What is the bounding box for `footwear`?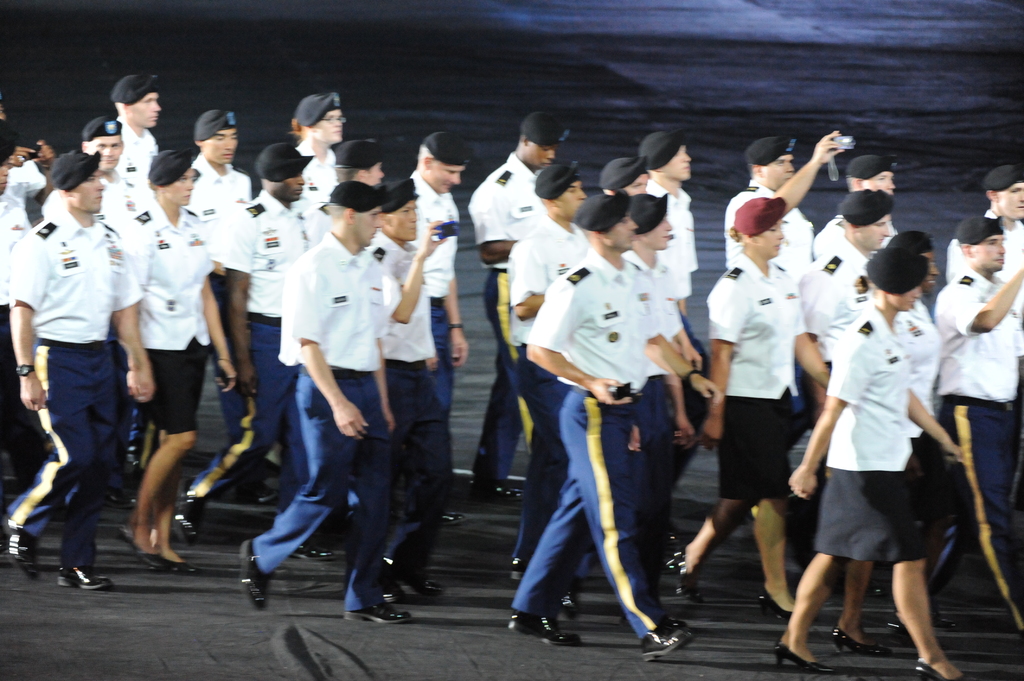
bbox=[660, 538, 703, 604].
